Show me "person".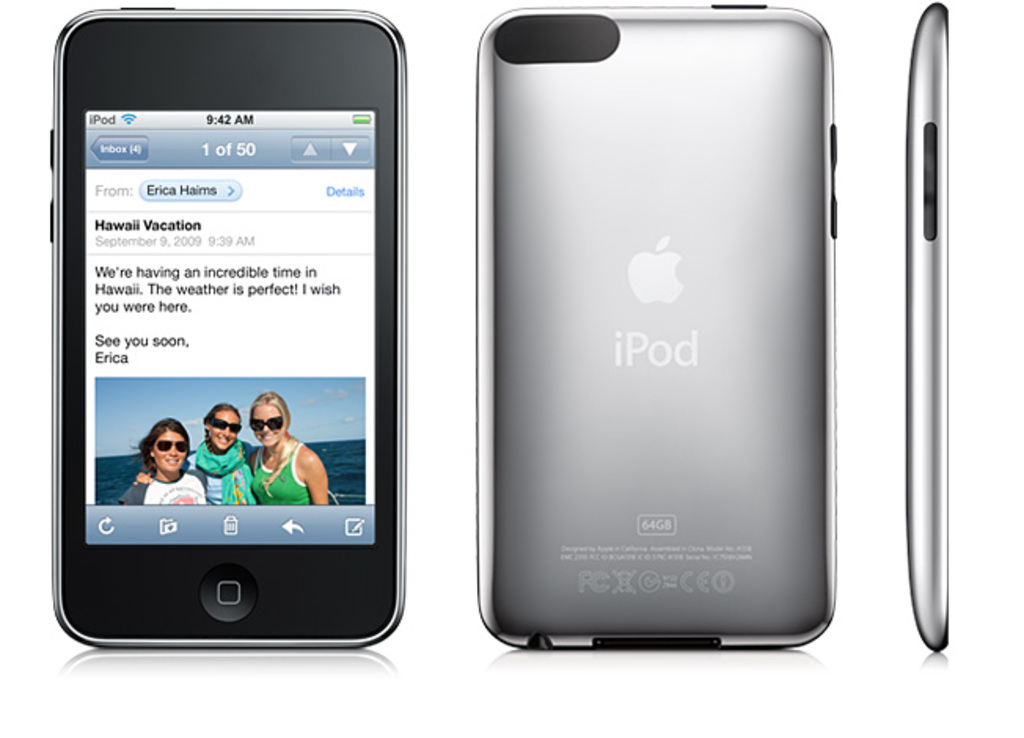
"person" is here: bbox=(137, 404, 259, 506).
